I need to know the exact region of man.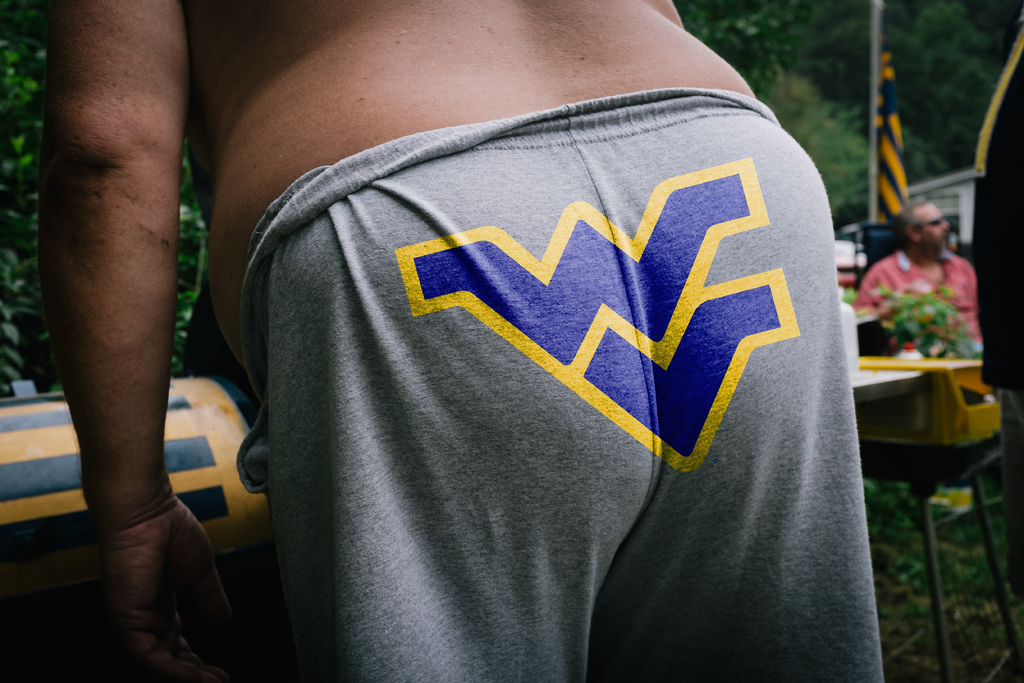
Region: (left=156, top=0, right=916, bottom=668).
